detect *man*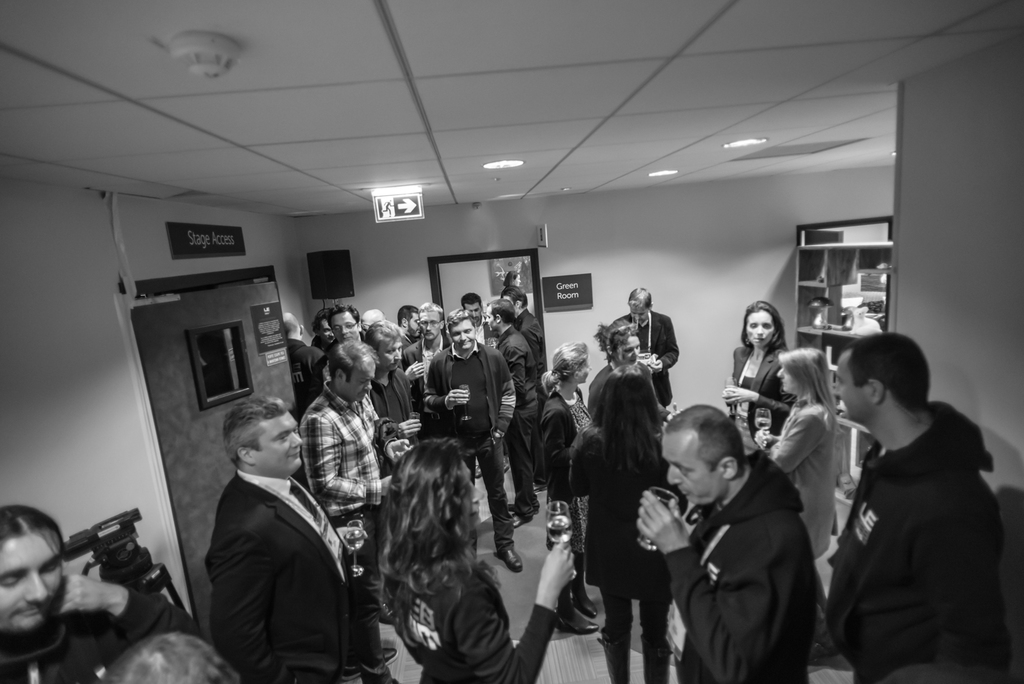
Rect(420, 304, 536, 582)
